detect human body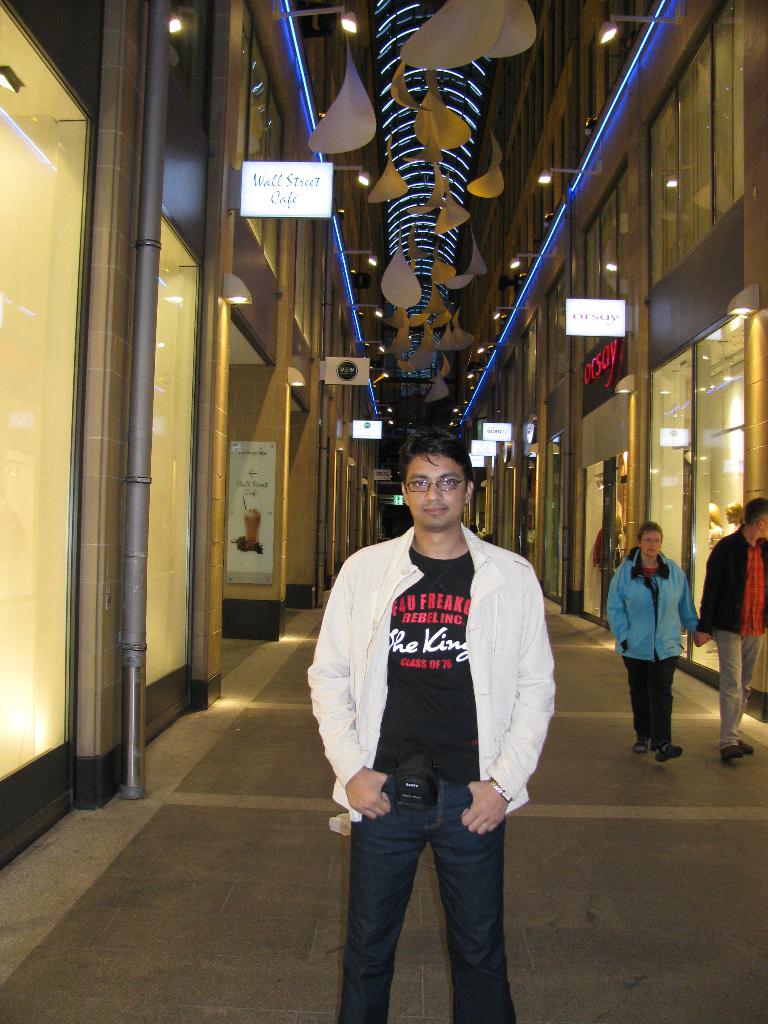
[236,513,259,551]
